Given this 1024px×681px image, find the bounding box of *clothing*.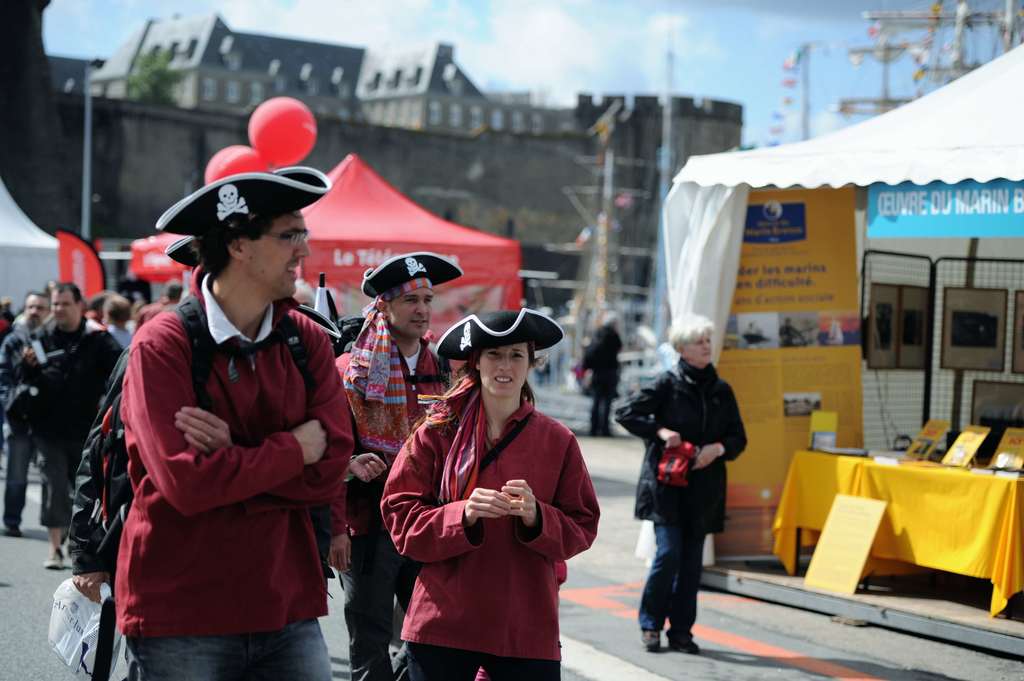
box=[327, 342, 466, 677].
